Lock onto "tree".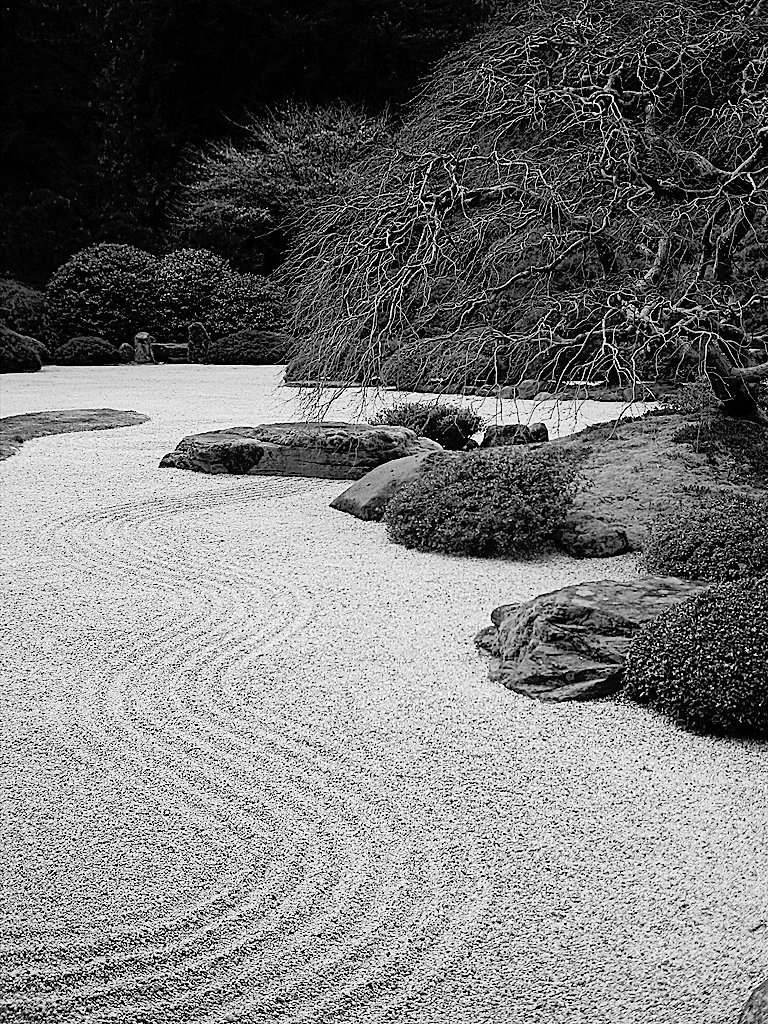
Locked: detection(158, 100, 400, 251).
